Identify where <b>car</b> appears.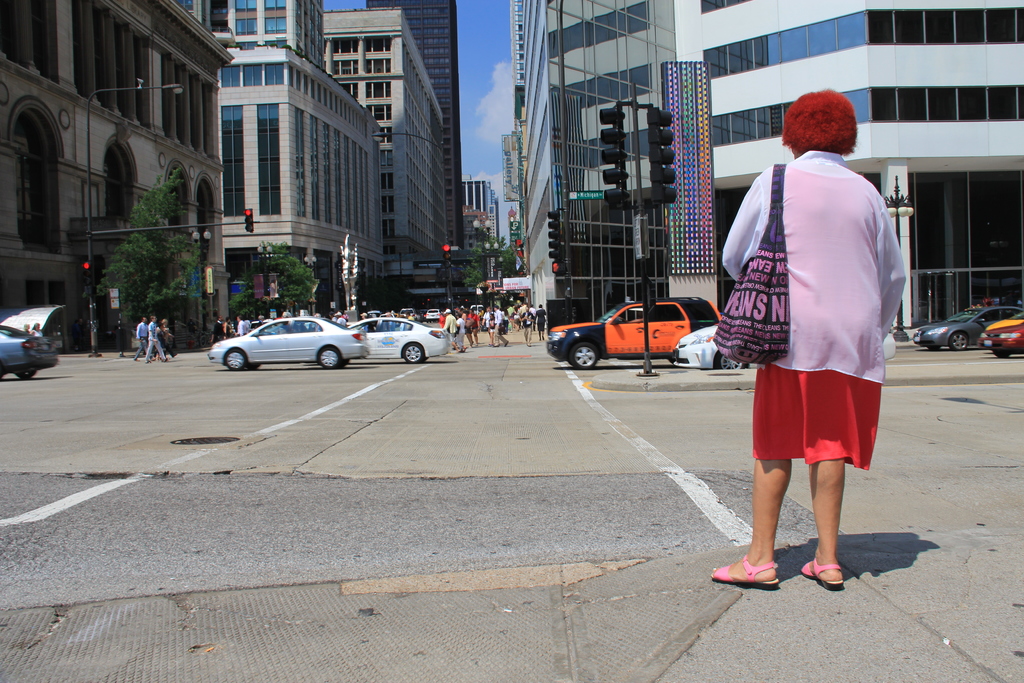
Appears at [left=349, top=312, right=456, bottom=362].
